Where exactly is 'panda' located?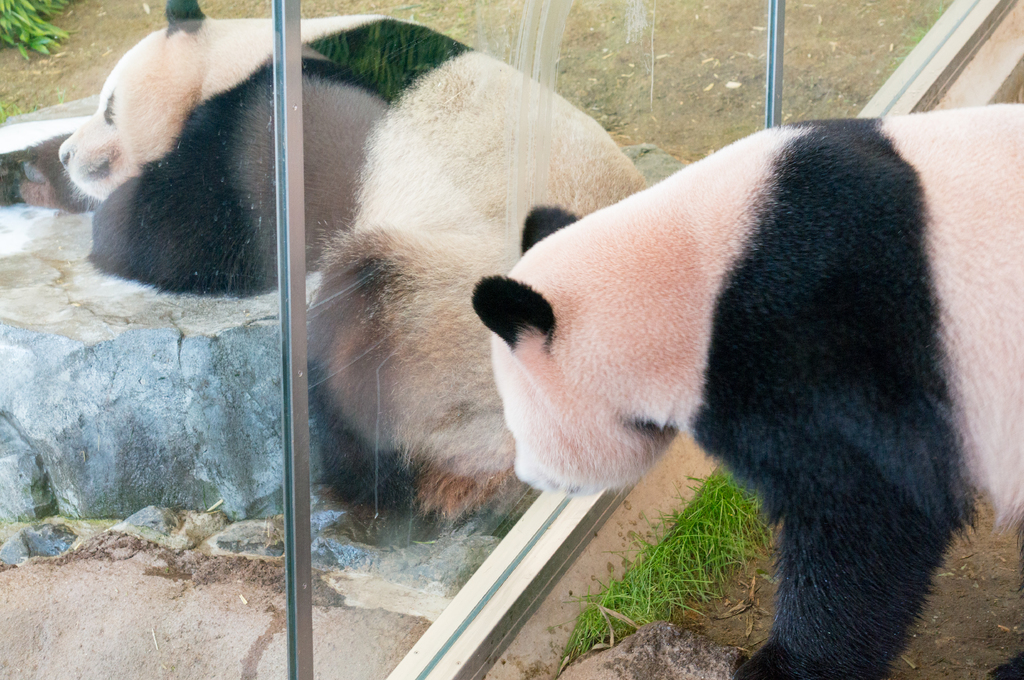
Its bounding box is pyautogui.locateOnScreen(471, 114, 1023, 679).
